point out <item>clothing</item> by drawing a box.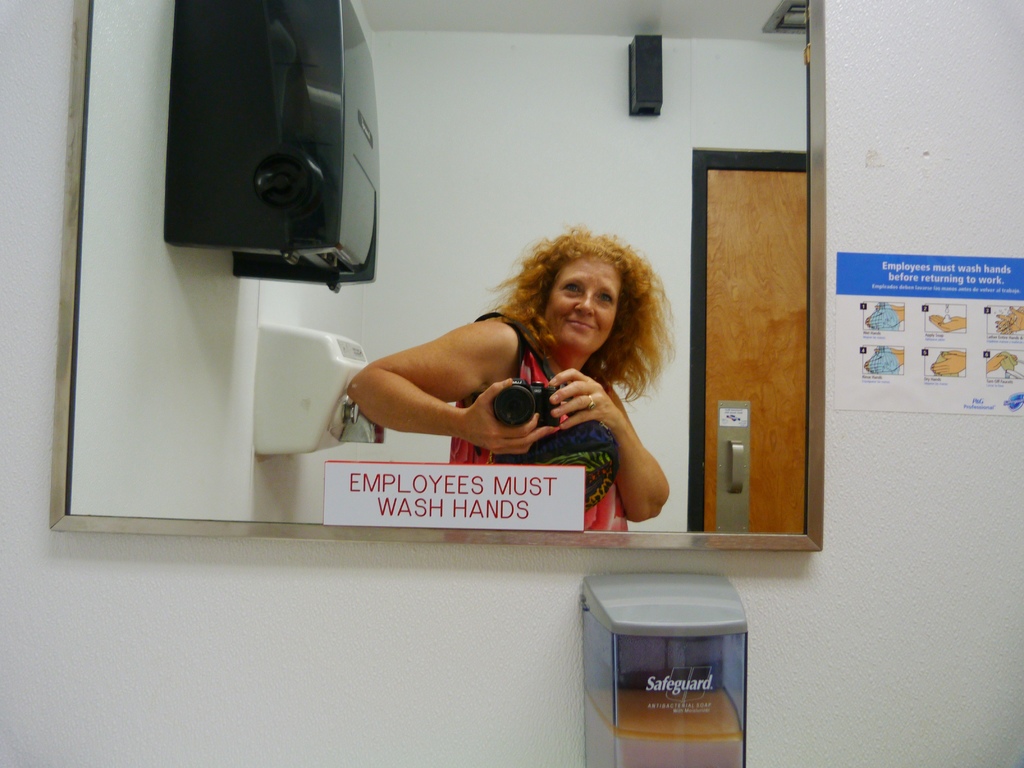
[x1=451, y1=342, x2=626, y2=547].
